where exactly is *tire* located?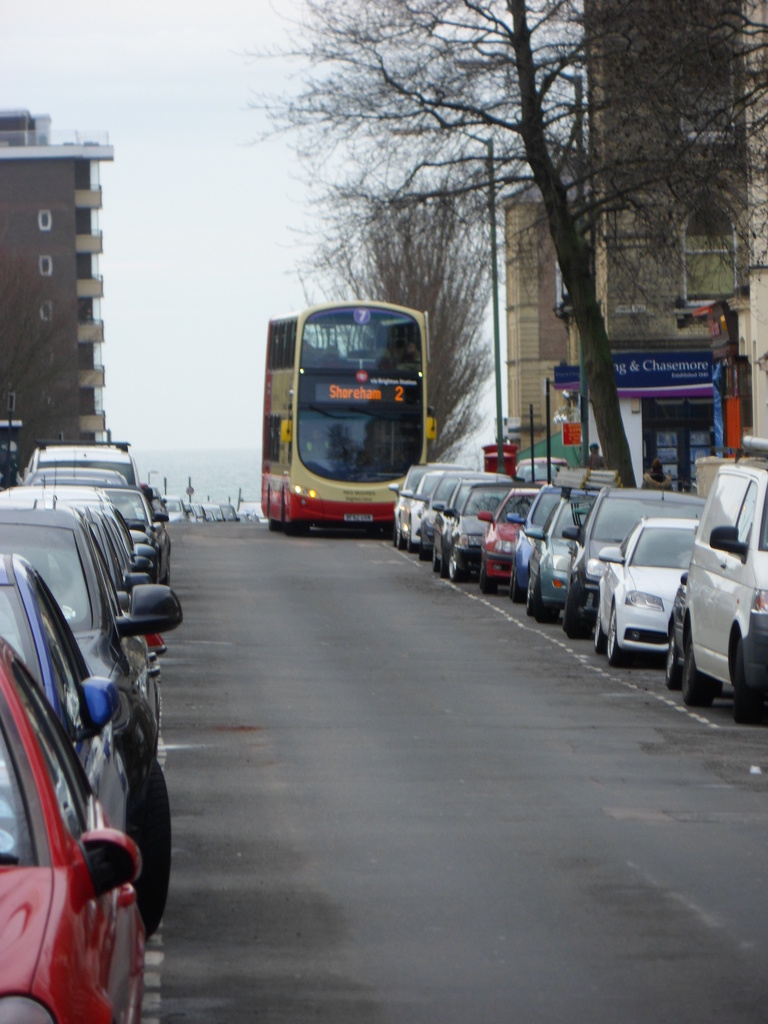
Its bounding box is {"x1": 676, "y1": 630, "x2": 714, "y2": 707}.
